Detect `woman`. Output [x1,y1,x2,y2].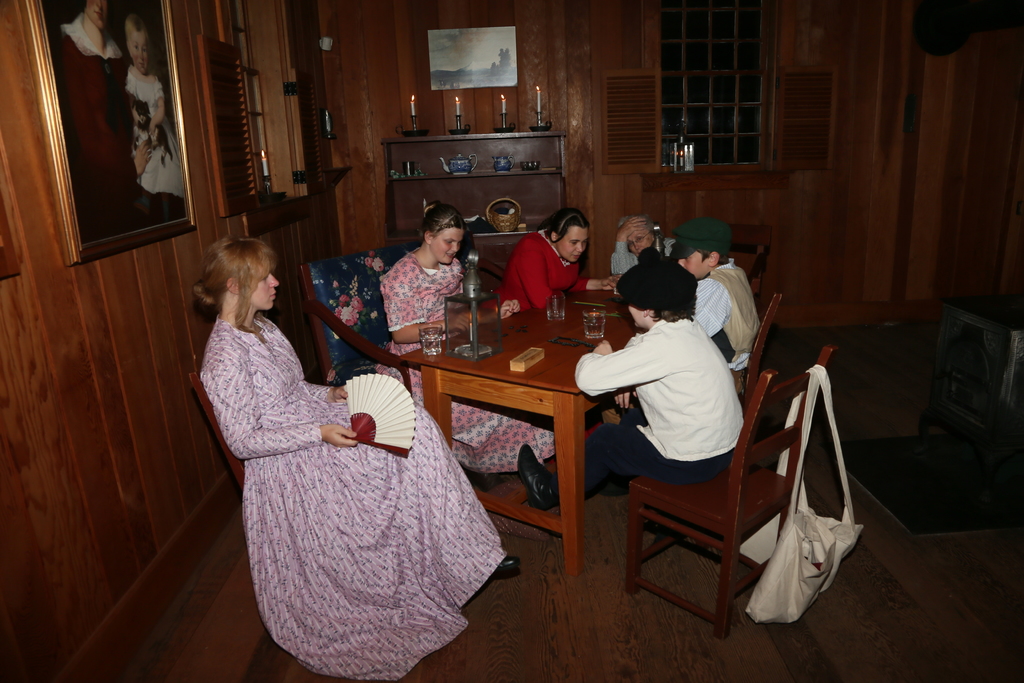
[191,233,525,682].
